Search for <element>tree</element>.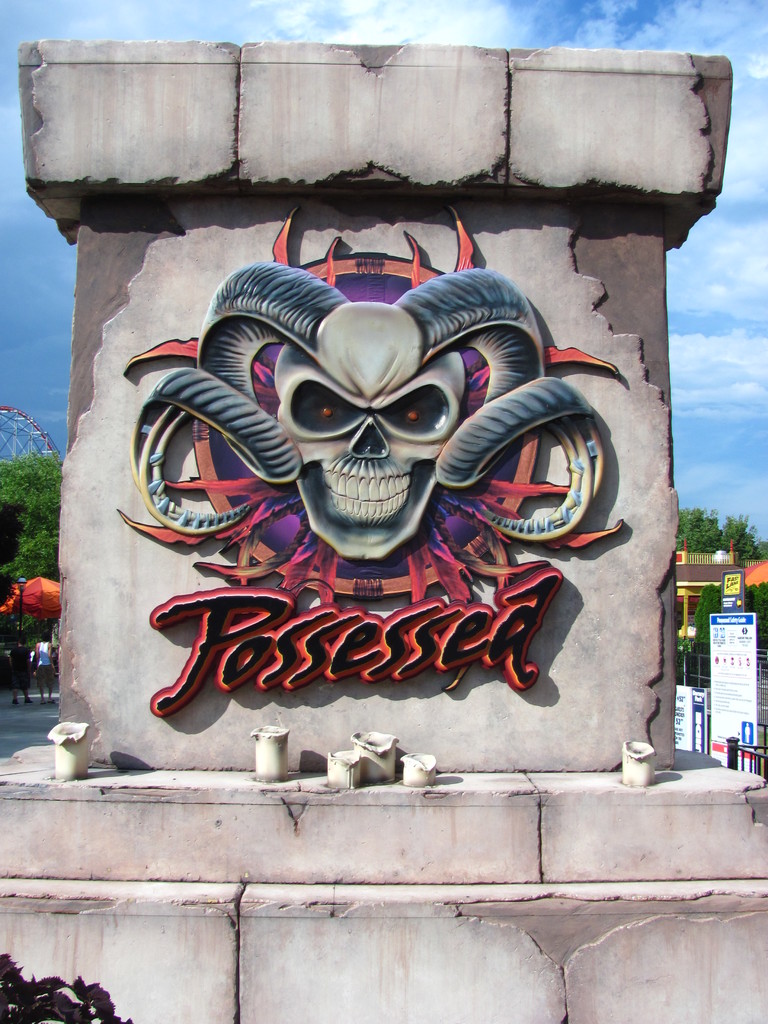
Found at 677/500/724/556.
